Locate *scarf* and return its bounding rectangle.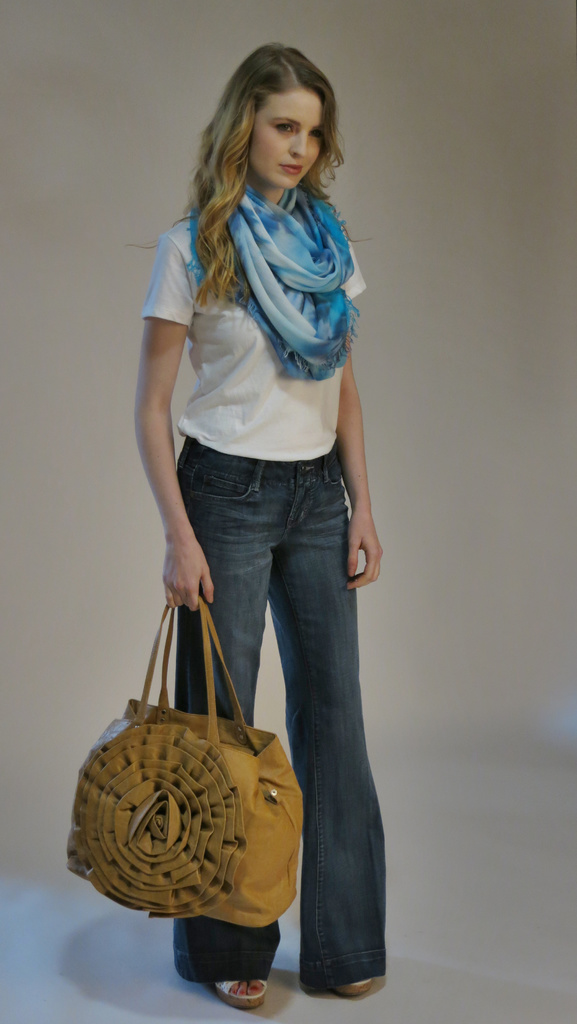
{"x1": 224, "y1": 187, "x2": 360, "y2": 383}.
